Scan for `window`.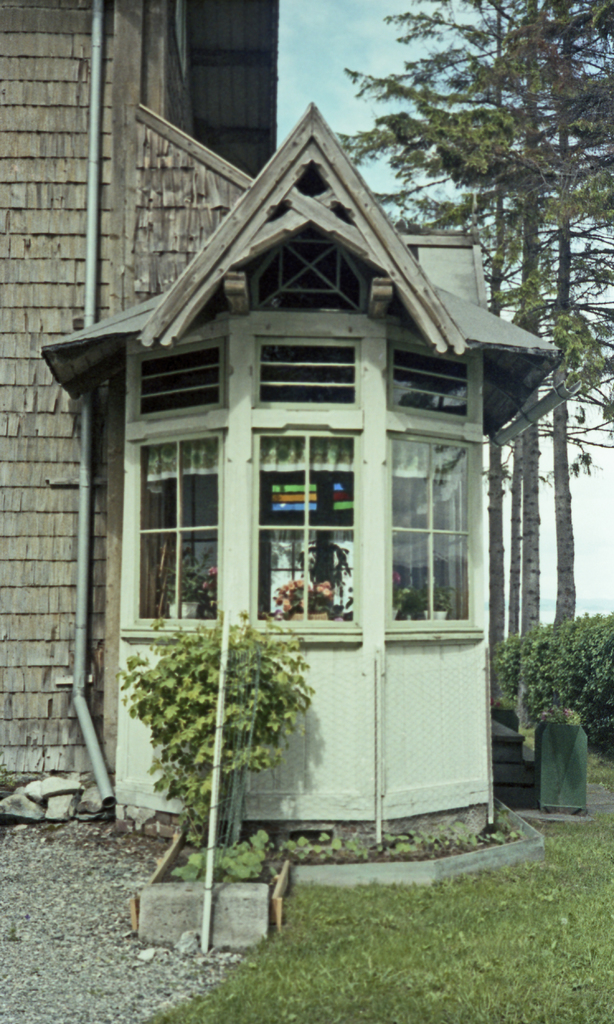
Scan result: (x1=259, y1=435, x2=364, y2=624).
